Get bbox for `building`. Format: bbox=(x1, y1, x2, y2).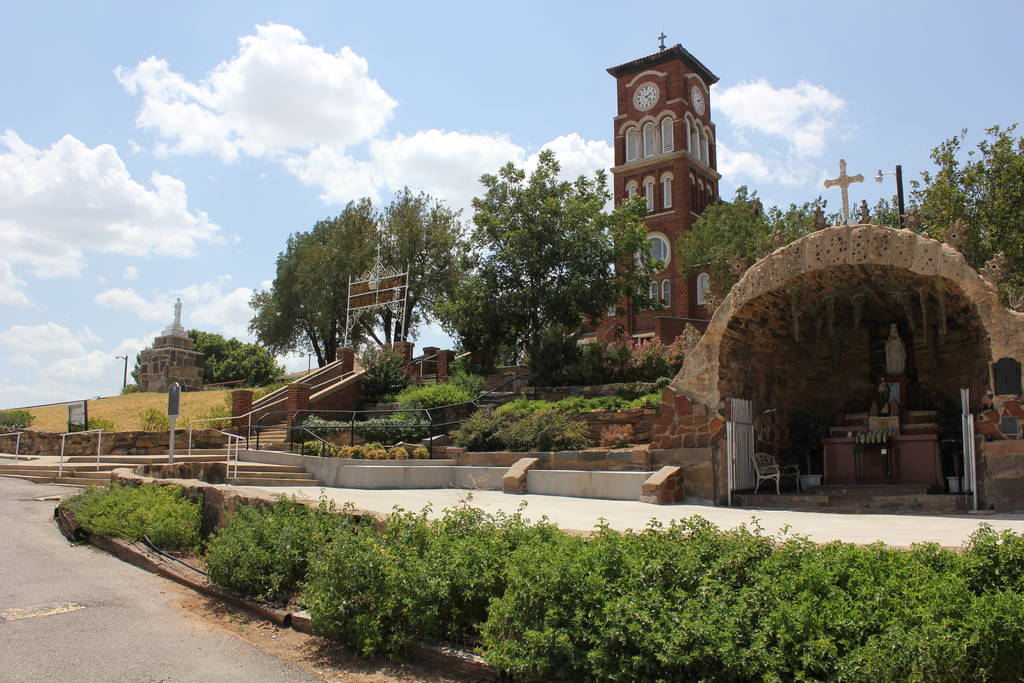
bbox=(570, 29, 742, 347).
